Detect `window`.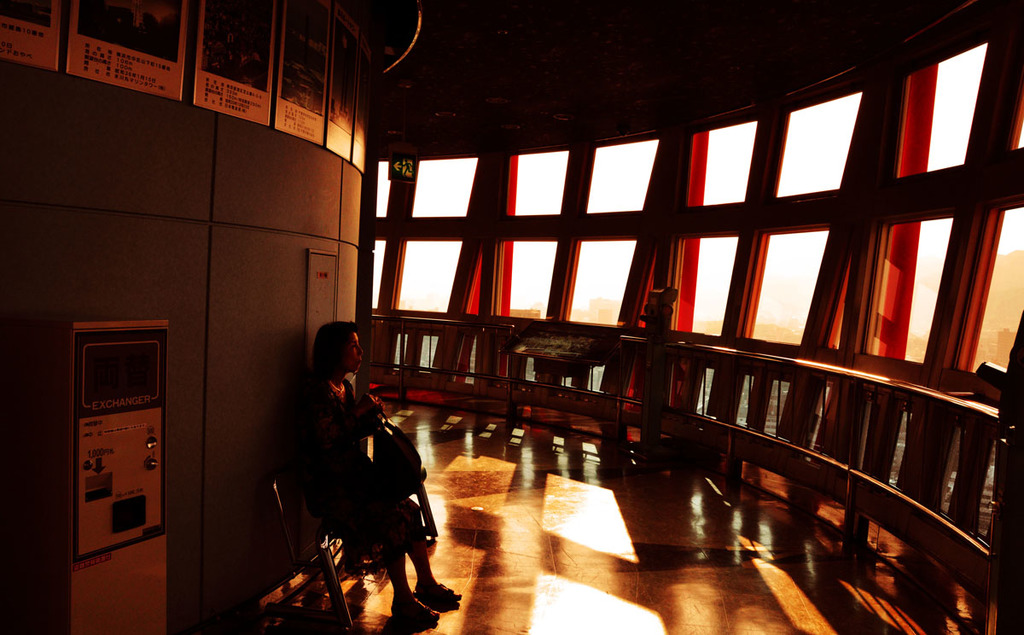
Detected at x1=496, y1=240, x2=558, y2=317.
